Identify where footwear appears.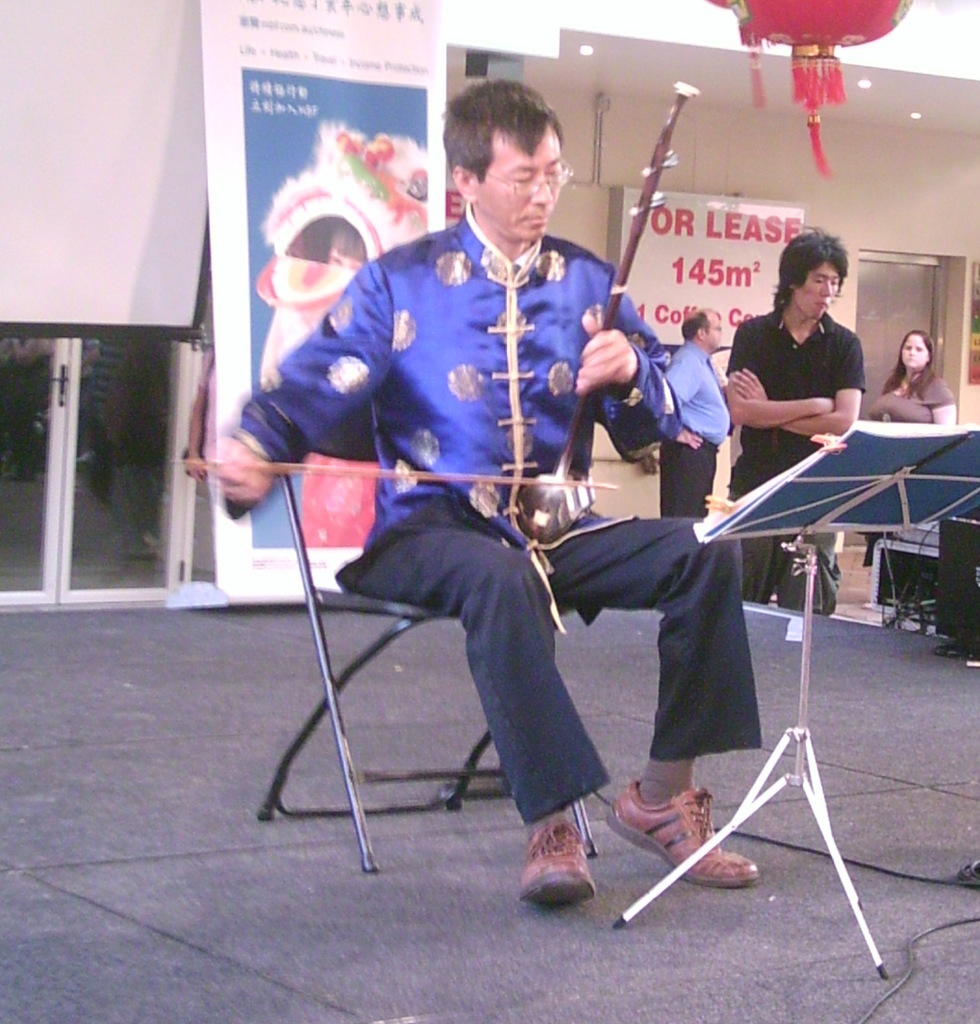
Appears at x1=605, y1=785, x2=762, y2=888.
